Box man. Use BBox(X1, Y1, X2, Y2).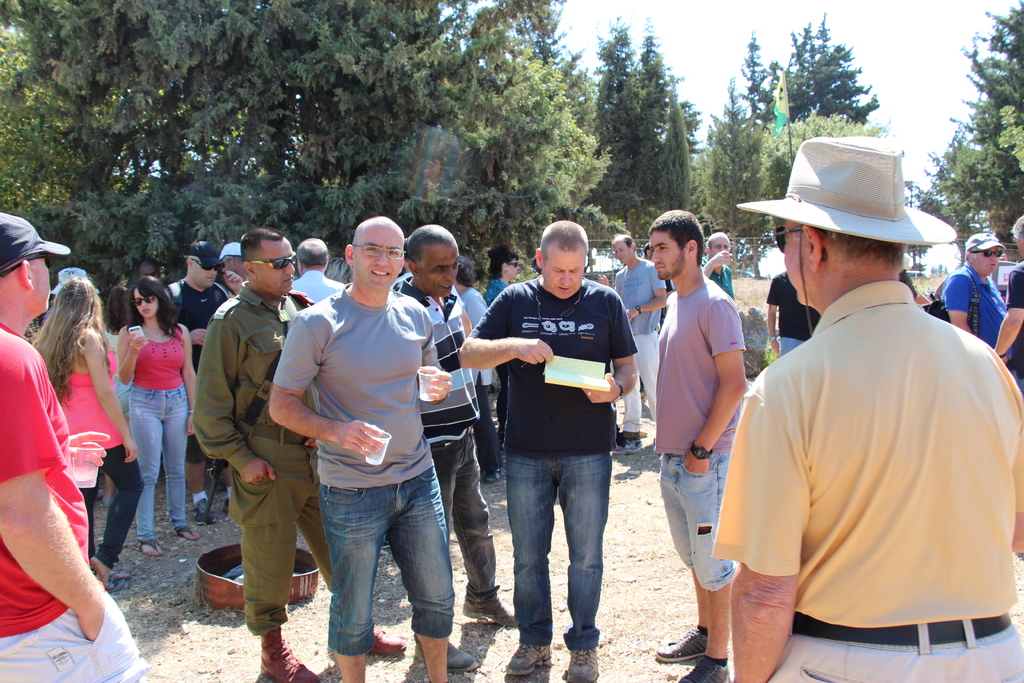
BBox(0, 209, 151, 682).
